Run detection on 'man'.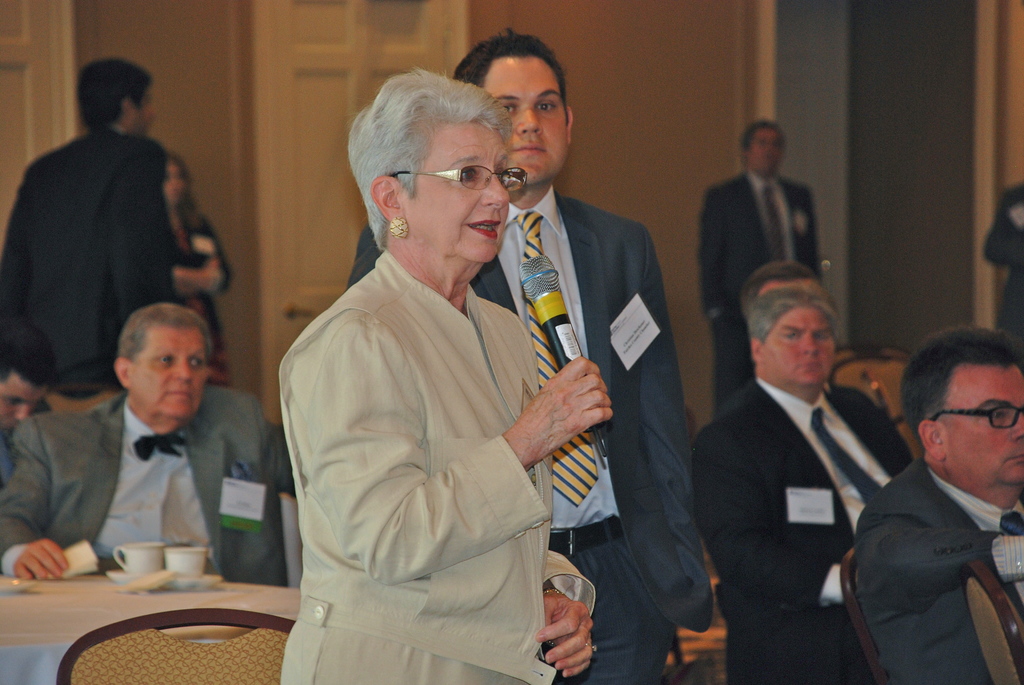
Result: region(690, 290, 911, 684).
